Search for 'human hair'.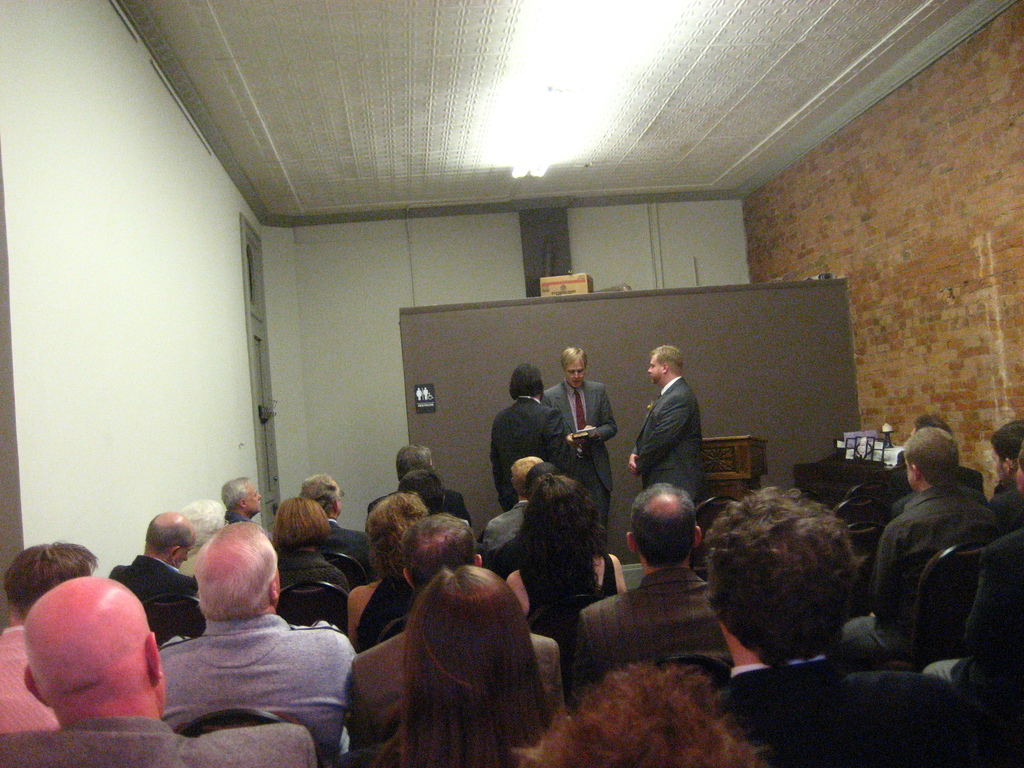
Found at {"x1": 192, "y1": 520, "x2": 275, "y2": 616}.
